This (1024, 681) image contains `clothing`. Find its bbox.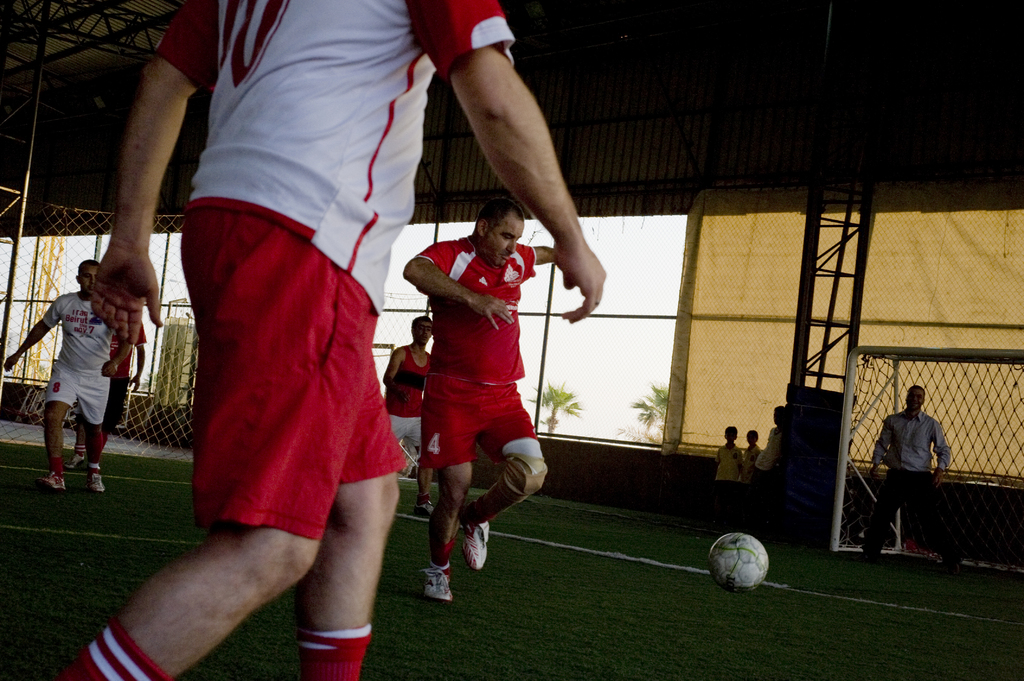
x1=386 y1=344 x2=431 y2=447.
